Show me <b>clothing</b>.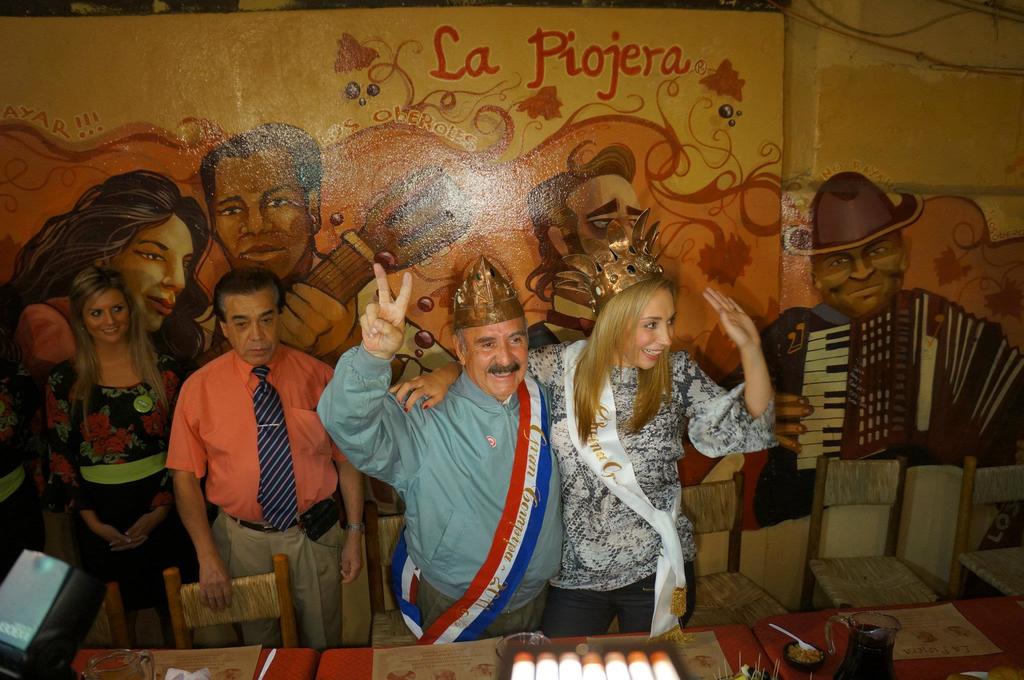
<b>clothing</b> is here: pyautogui.locateOnScreen(162, 338, 355, 643).
